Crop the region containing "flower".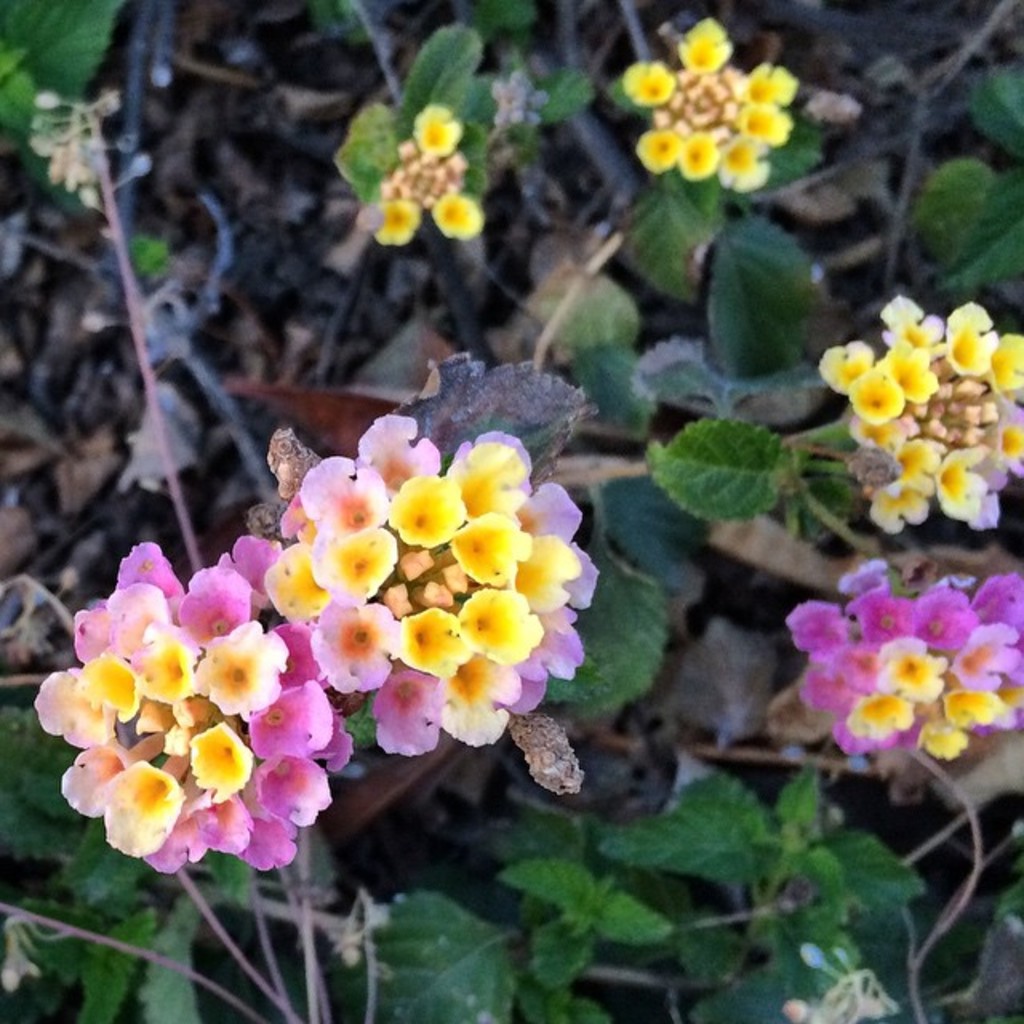
Crop region: region(619, 13, 810, 187).
